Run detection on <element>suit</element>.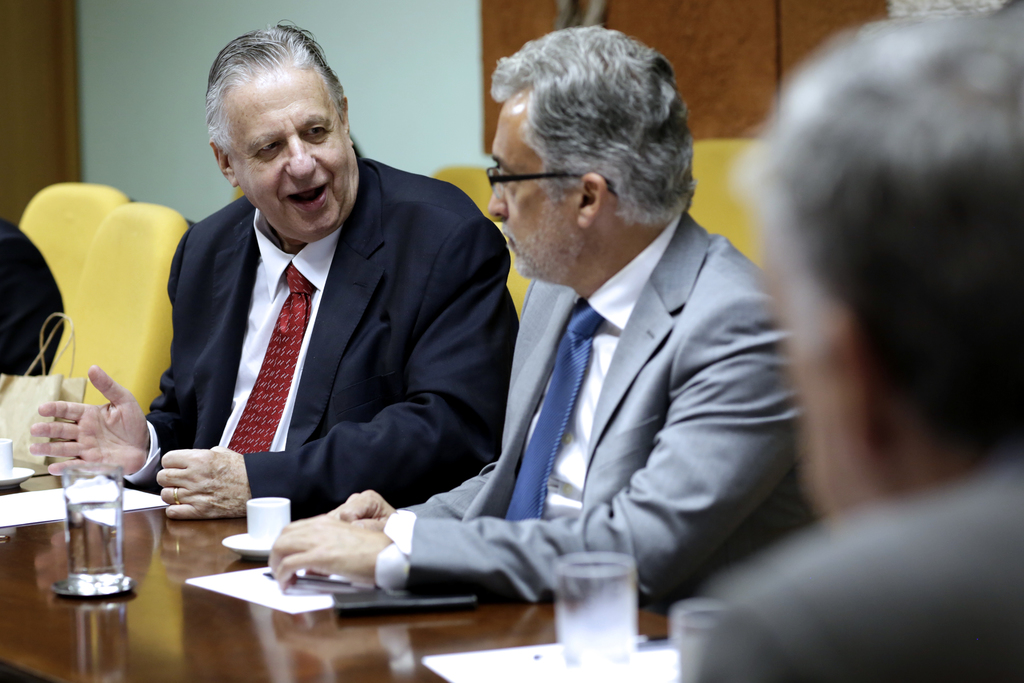
Result: {"left": 682, "top": 447, "right": 1023, "bottom": 682}.
